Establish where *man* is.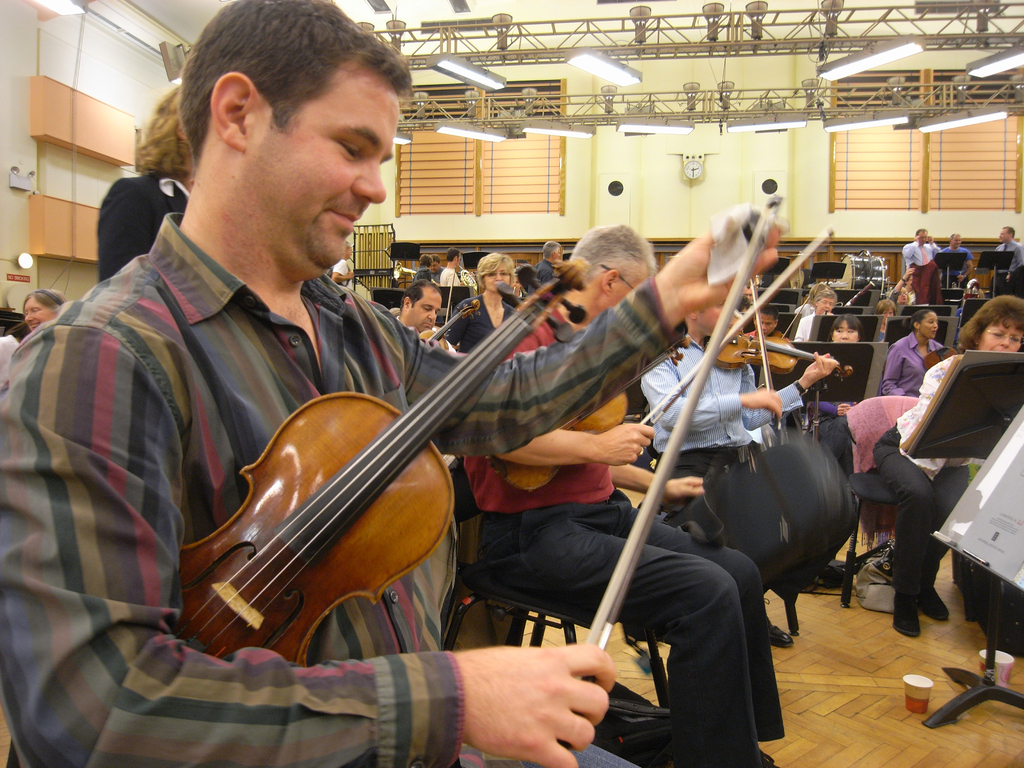
Established at x1=54, y1=32, x2=464, y2=600.
